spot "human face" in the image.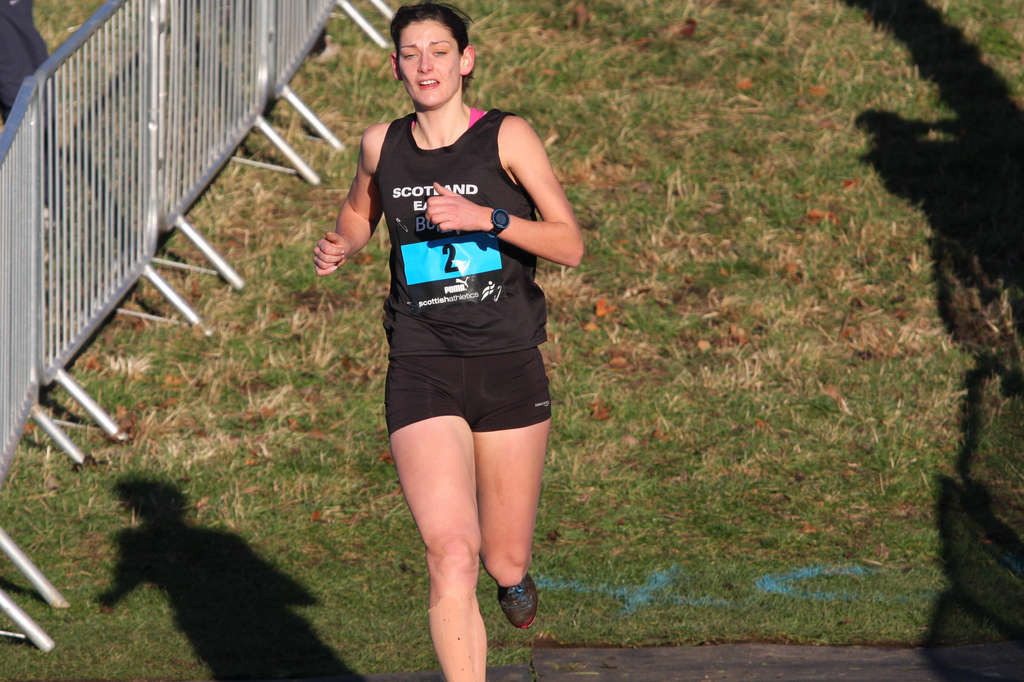
"human face" found at {"left": 392, "top": 23, "right": 460, "bottom": 109}.
